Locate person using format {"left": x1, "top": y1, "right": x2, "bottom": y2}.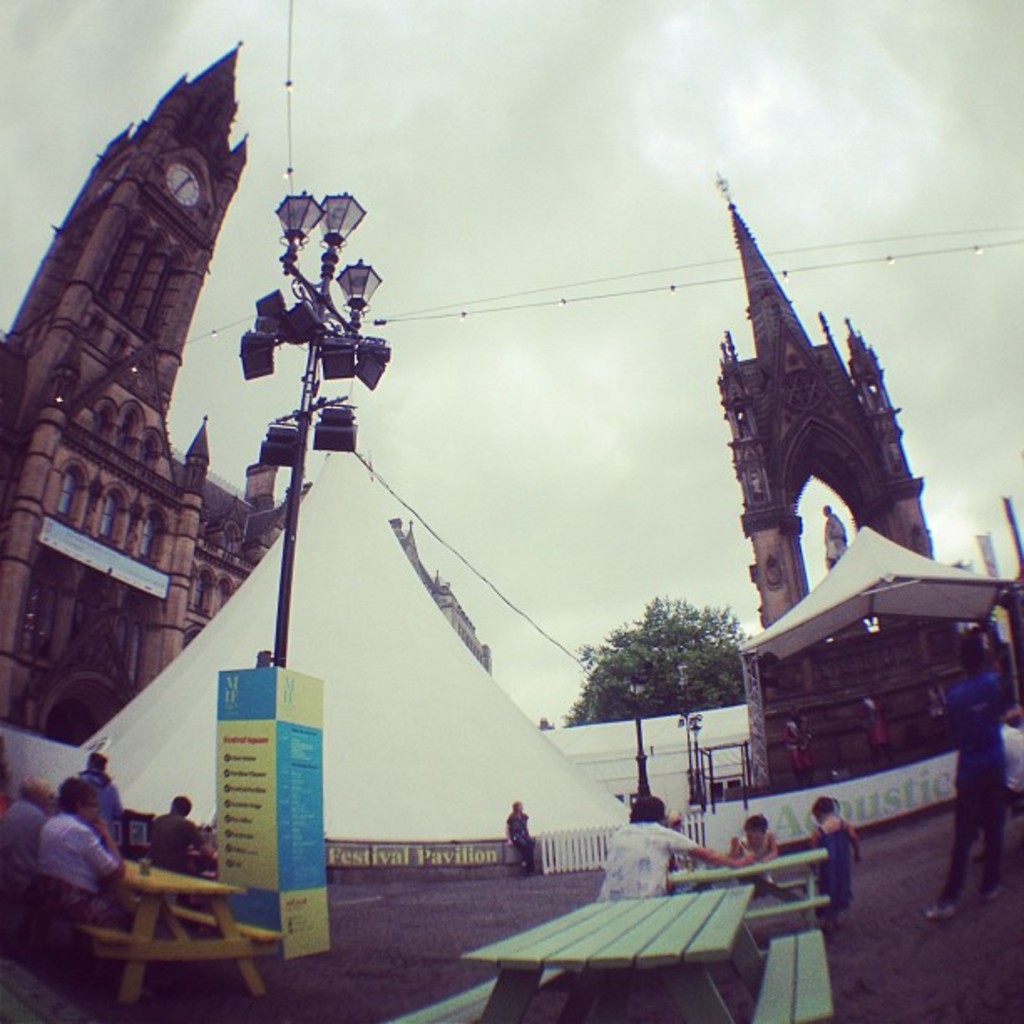
{"left": 79, "top": 753, "right": 125, "bottom": 852}.
